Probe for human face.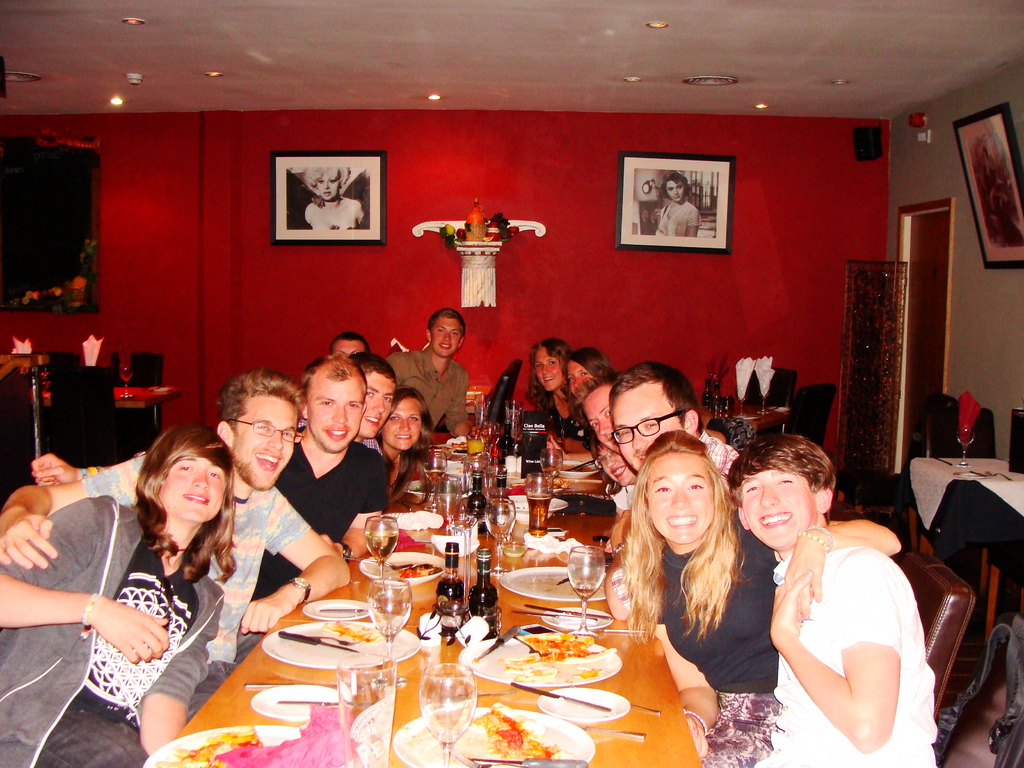
Probe result: x1=310 y1=376 x2=364 y2=453.
